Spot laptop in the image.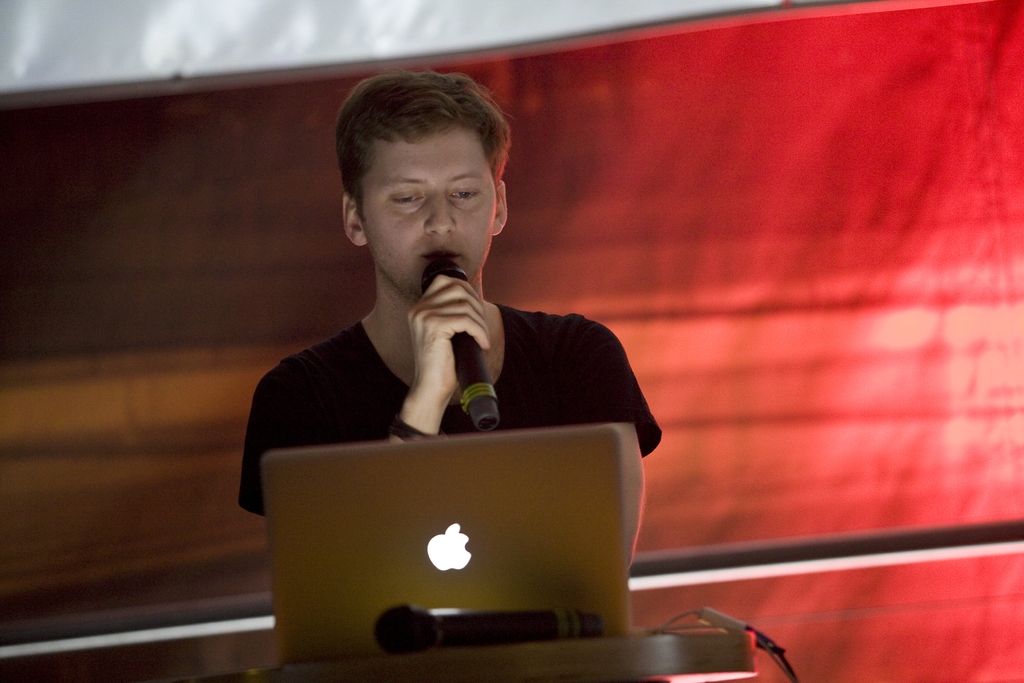
laptop found at 253/413/668/660.
